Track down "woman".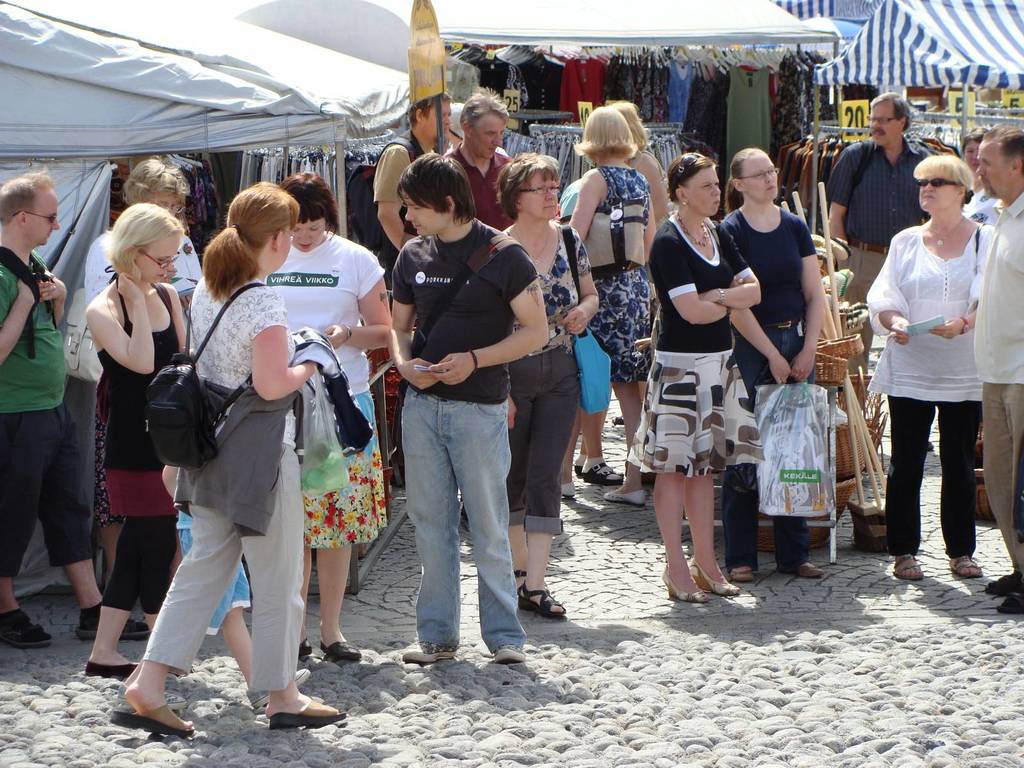
Tracked to x1=109, y1=175, x2=335, y2=739.
